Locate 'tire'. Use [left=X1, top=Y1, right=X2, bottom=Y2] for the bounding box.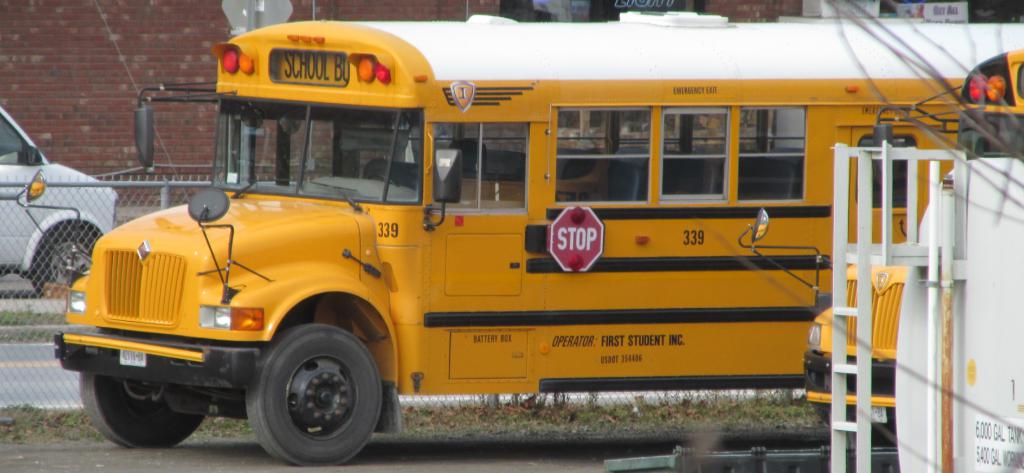
[left=247, top=317, right=380, bottom=467].
